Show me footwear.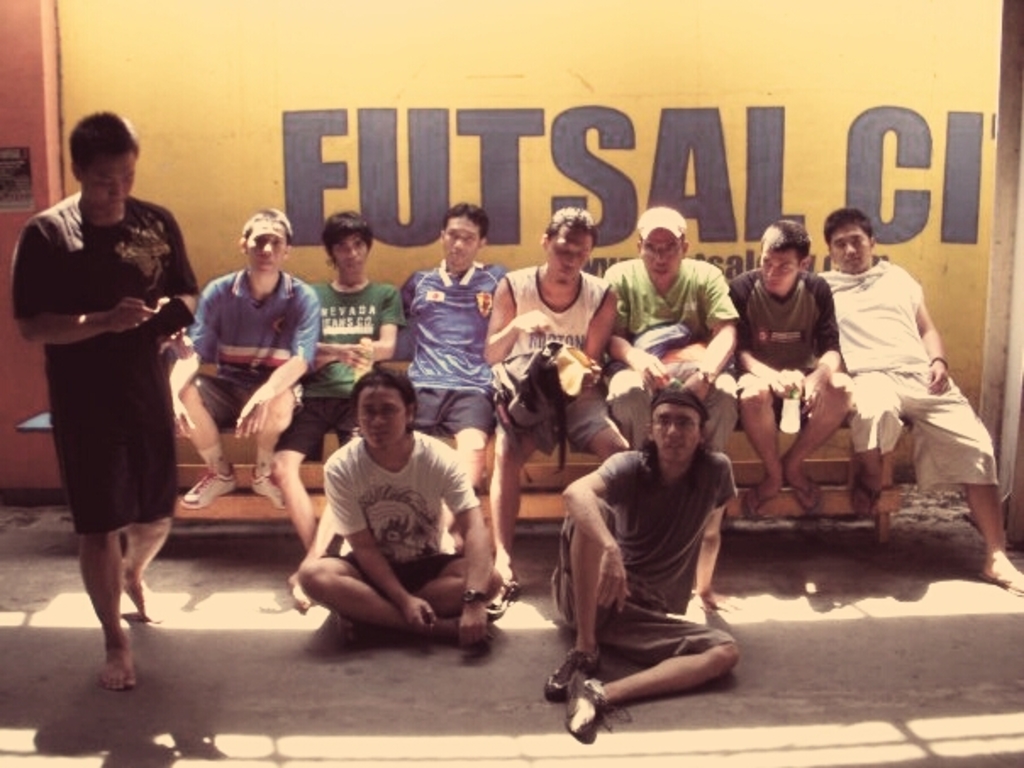
footwear is here: x1=787, y1=473, x2=826, y2=515.
